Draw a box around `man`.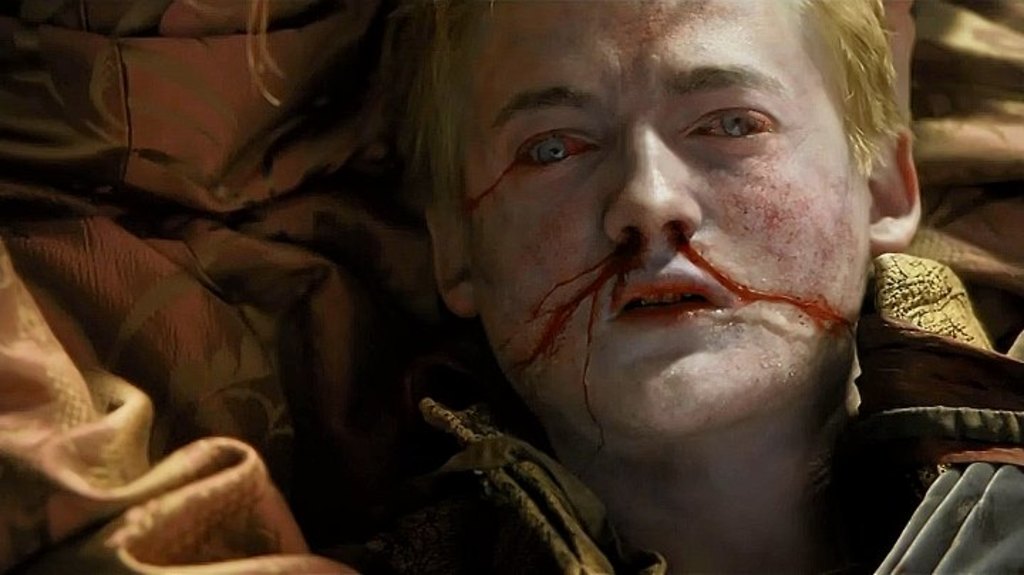
select_region(269, 0, 1023, 574).
